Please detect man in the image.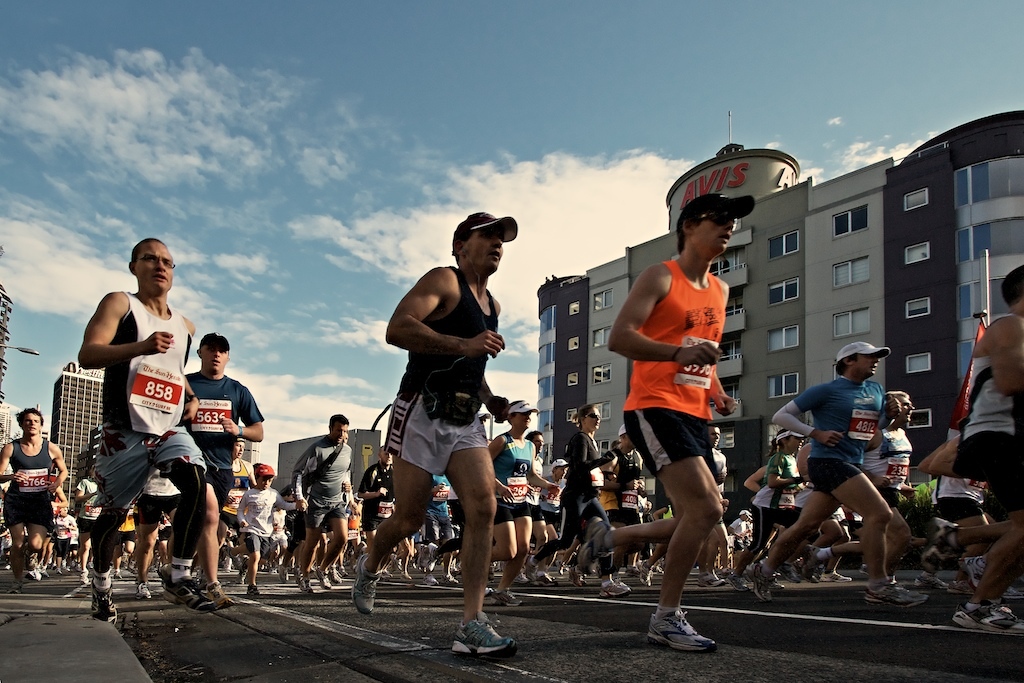
left=366, top=207, right=528, bottom=648.
